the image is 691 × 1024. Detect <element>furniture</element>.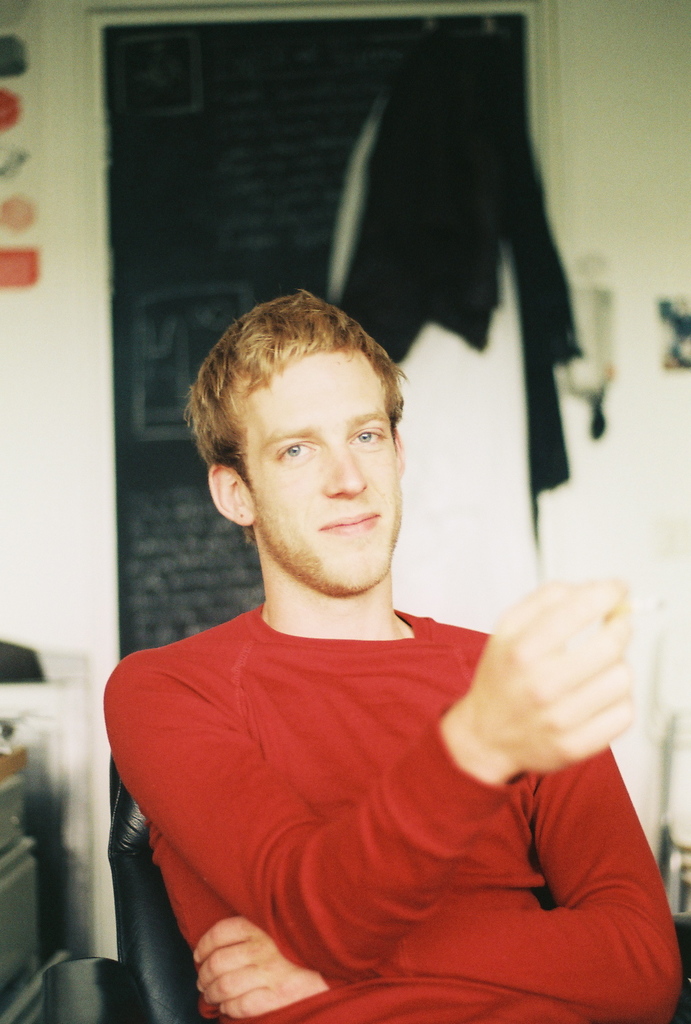
Detection: l=39, t=751, r=198, b=1023.
